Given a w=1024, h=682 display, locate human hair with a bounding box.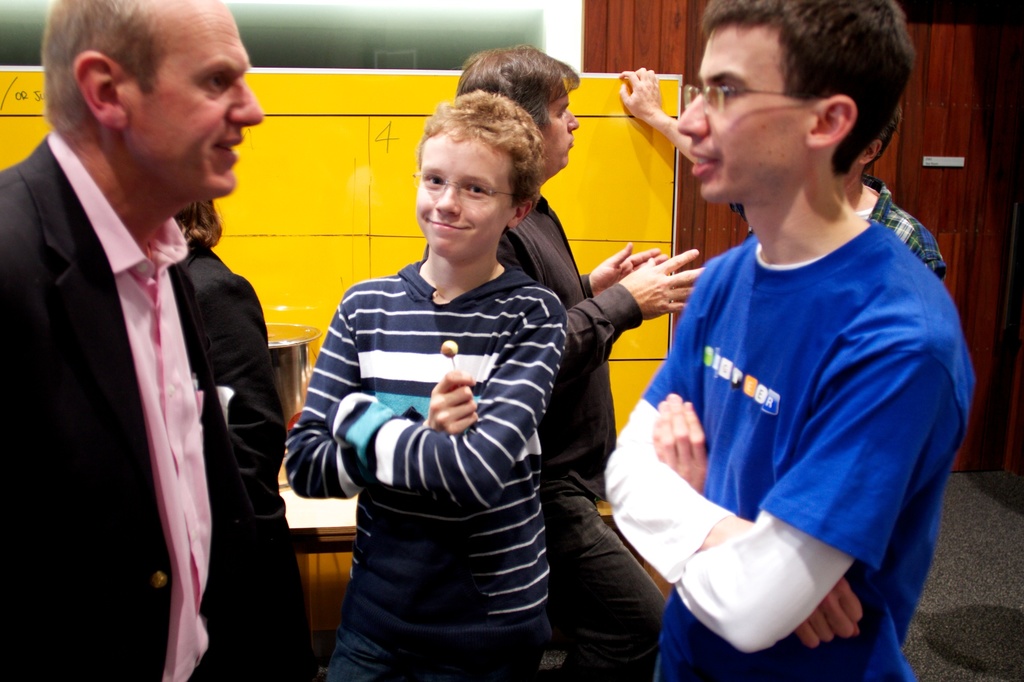
Located: 458 47 580 129.
